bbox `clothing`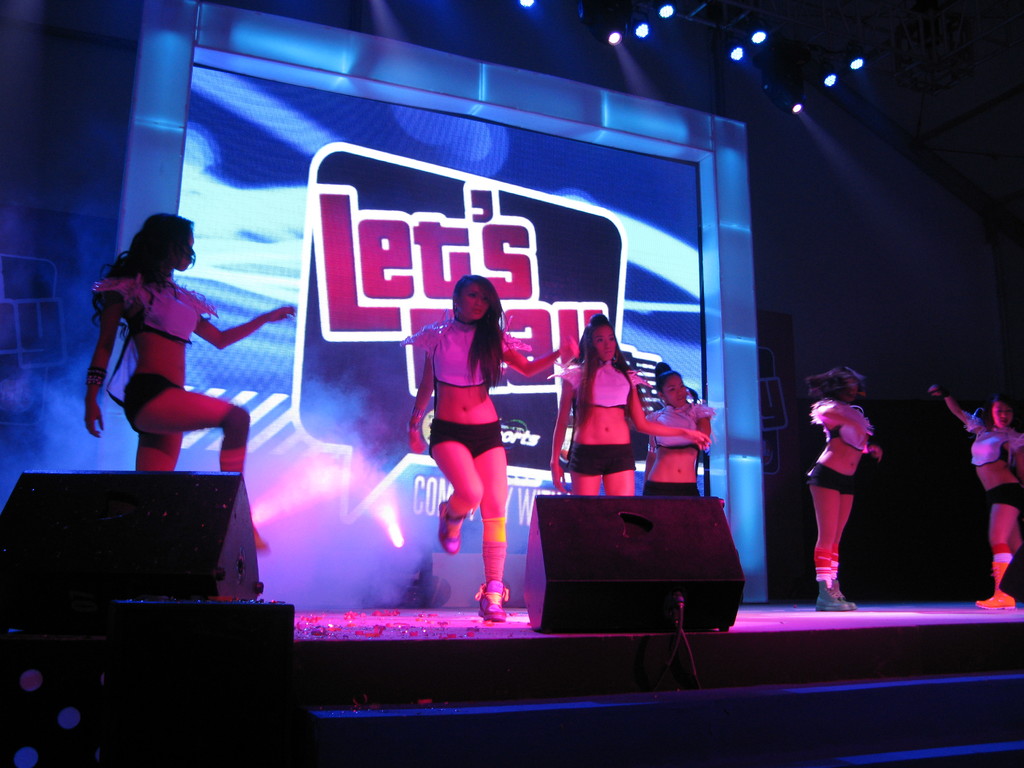
547:364:654:409
